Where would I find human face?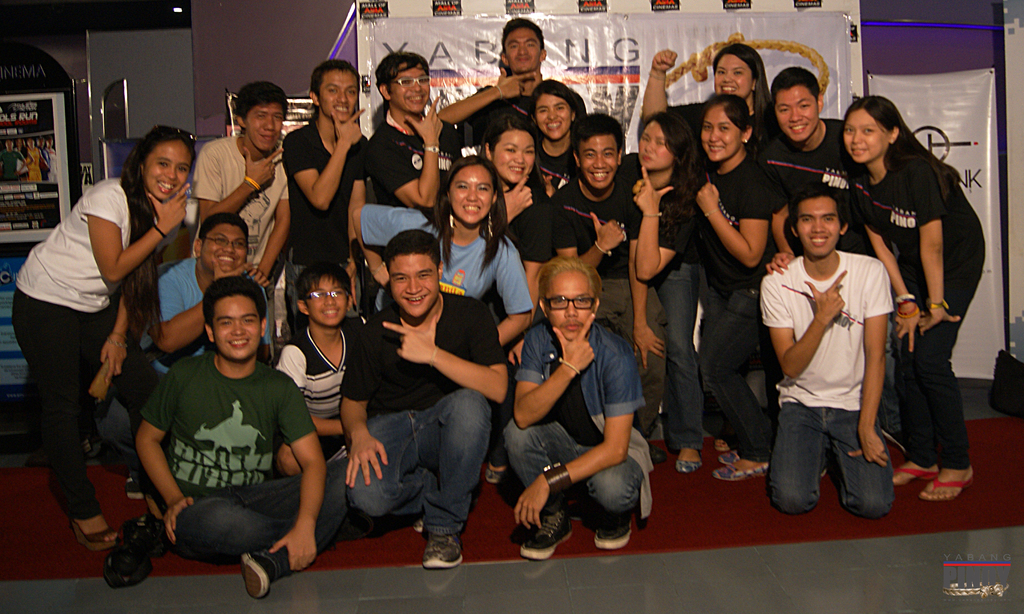
At (left=249, top=104, right=286, bottom=153).
